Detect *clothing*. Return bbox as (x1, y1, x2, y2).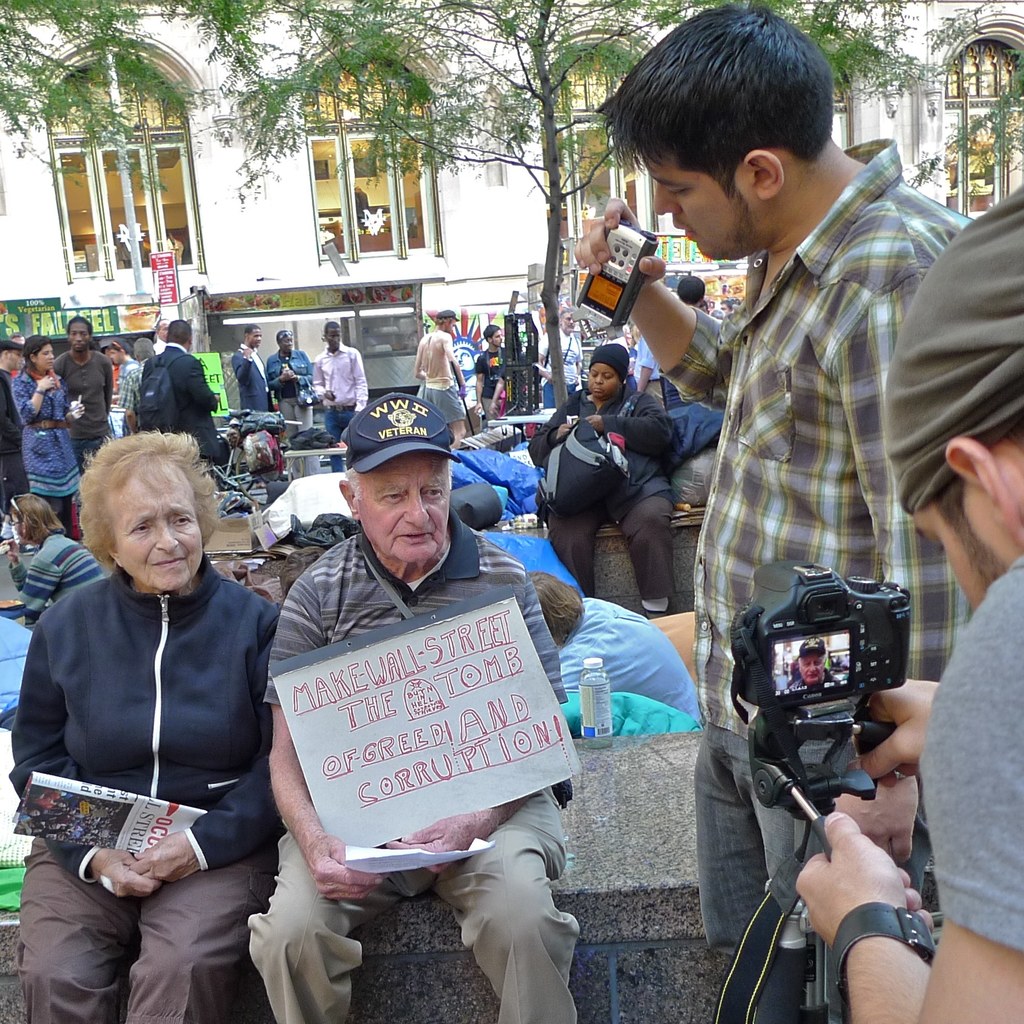
(13, 568, 276, 865).
